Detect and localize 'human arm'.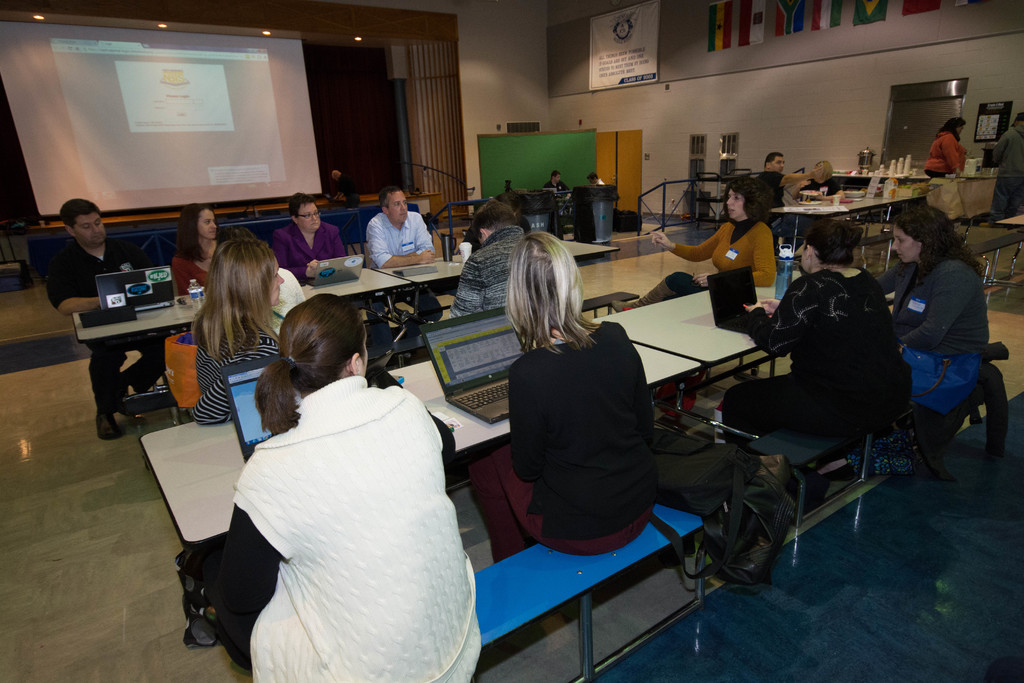
Localized at BBox(757, 168, 822, 187).
